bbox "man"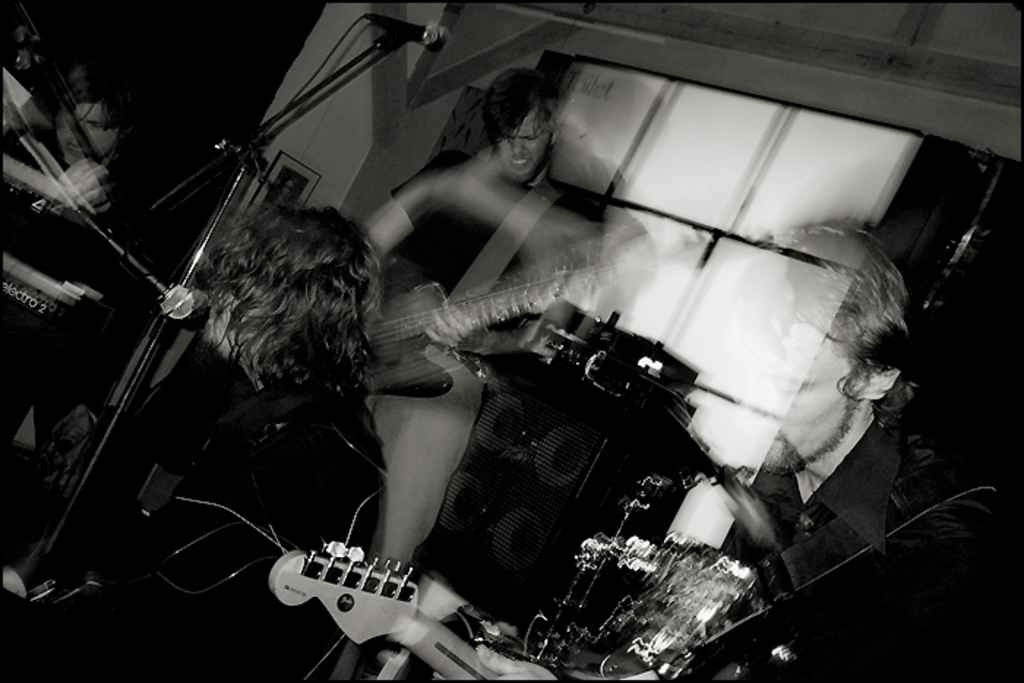
bbox=(433, 216, 1023, 682)
